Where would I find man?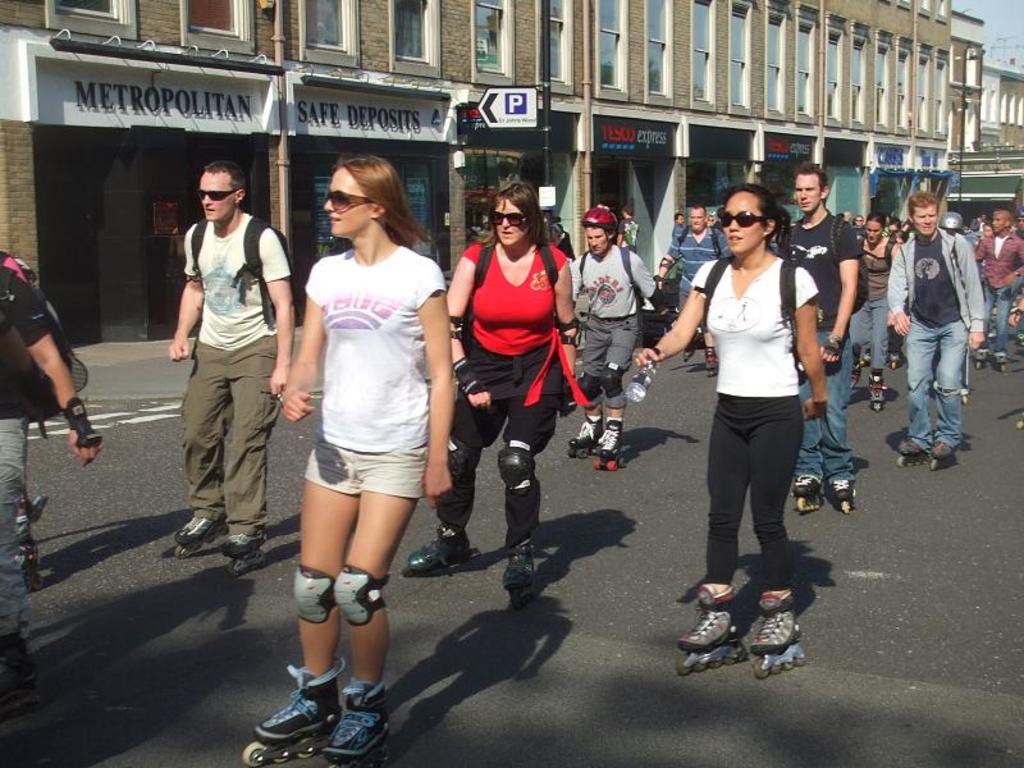
At Rect(152, 151, 289, 586).
